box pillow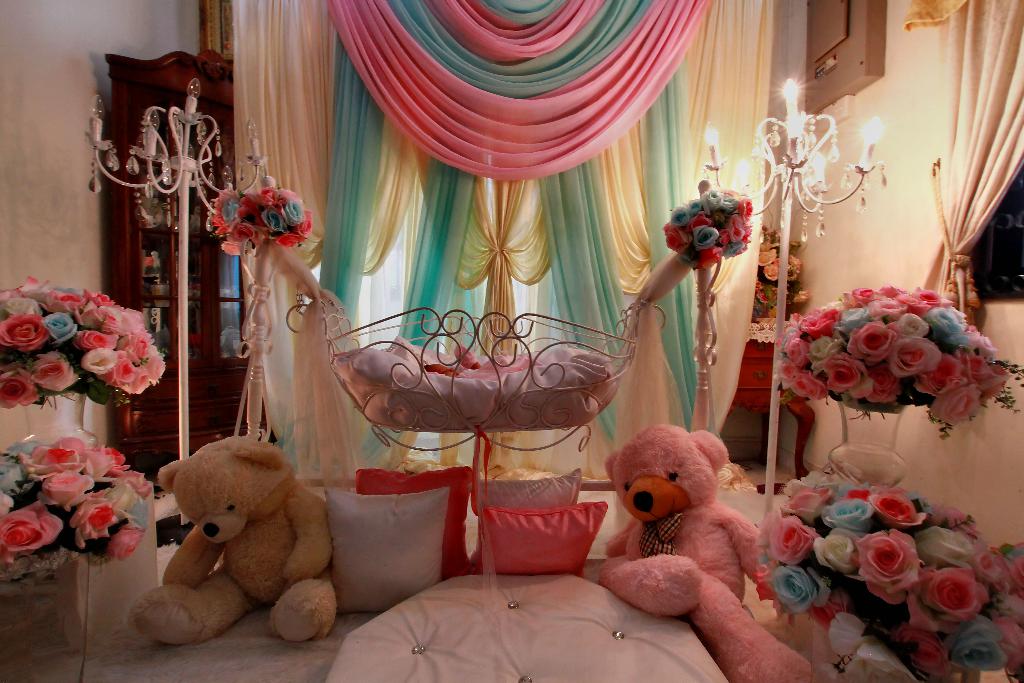
x1=472, y1=467, x2=584, y2=511
